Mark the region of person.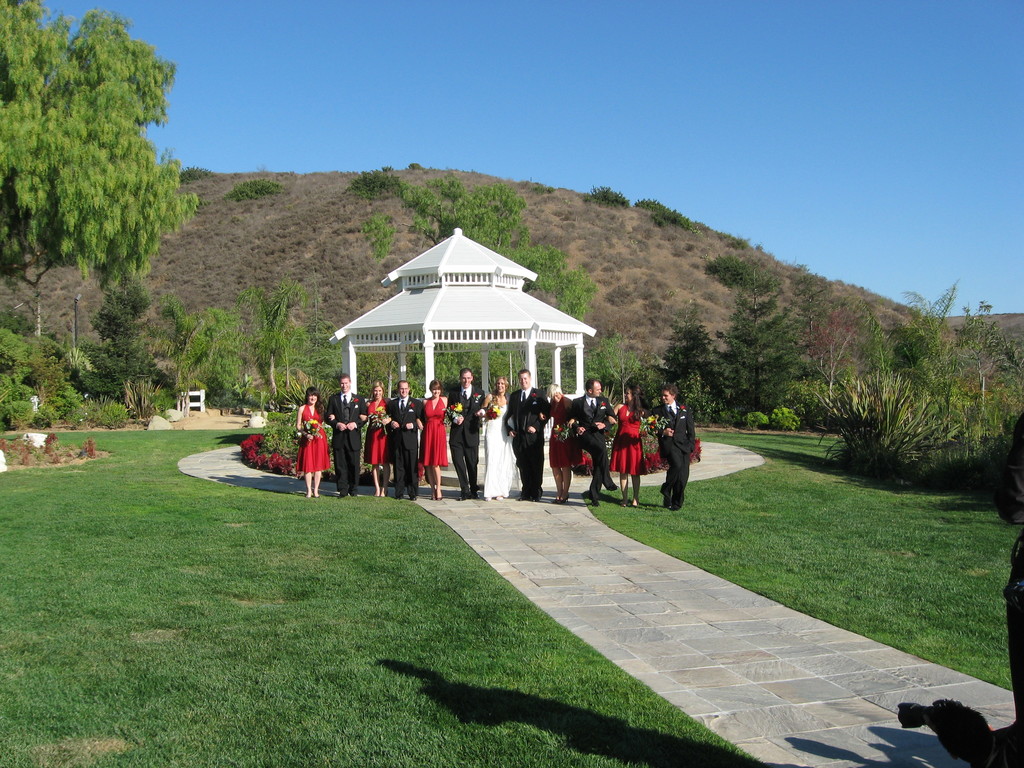
Region: <region>365, 378, 388, 496</region>.
